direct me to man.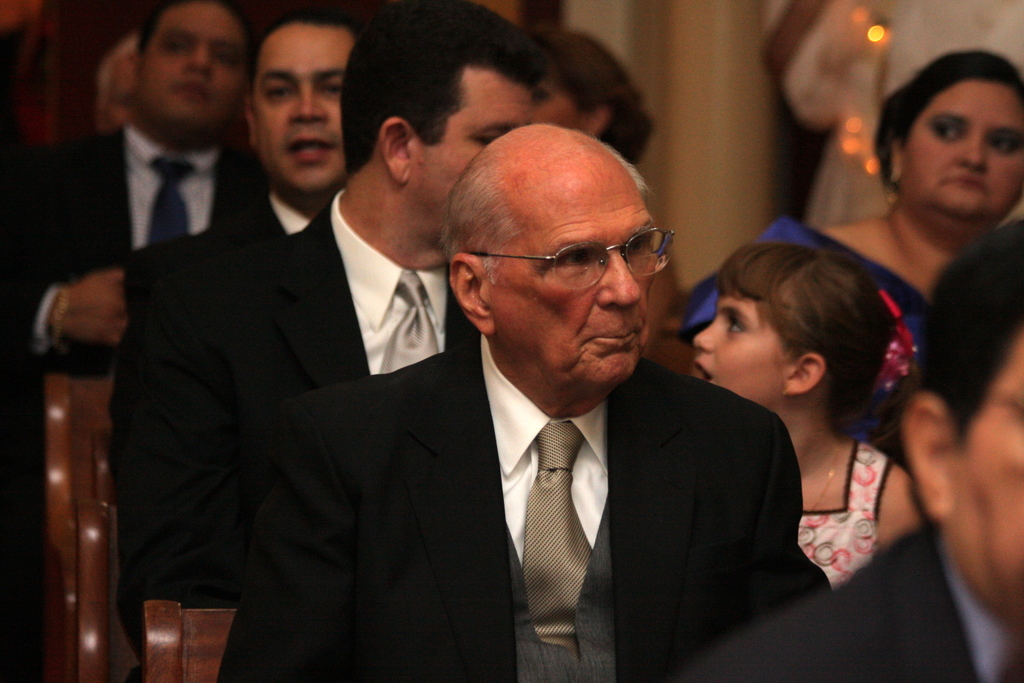
Direction: [191, 131, 849, 671].
